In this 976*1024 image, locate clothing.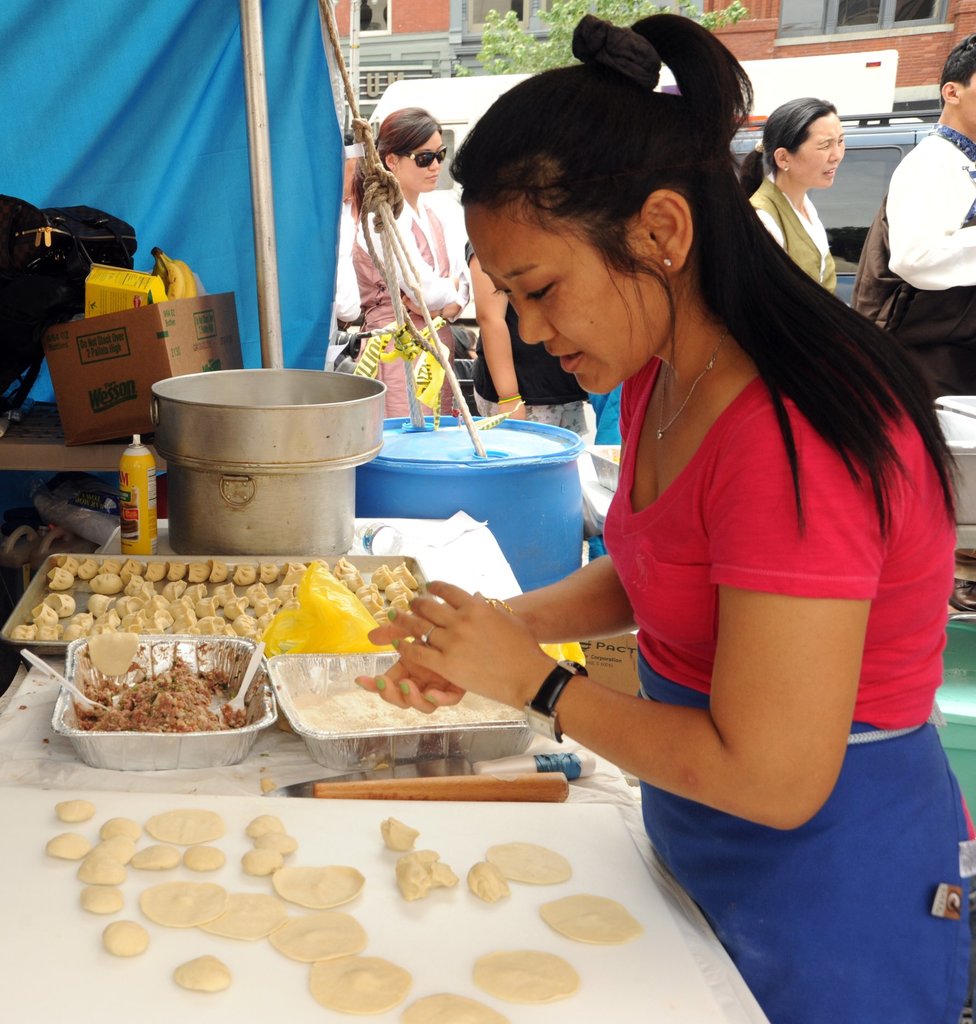
Bounding box: region(346, 183, 463, 426).
